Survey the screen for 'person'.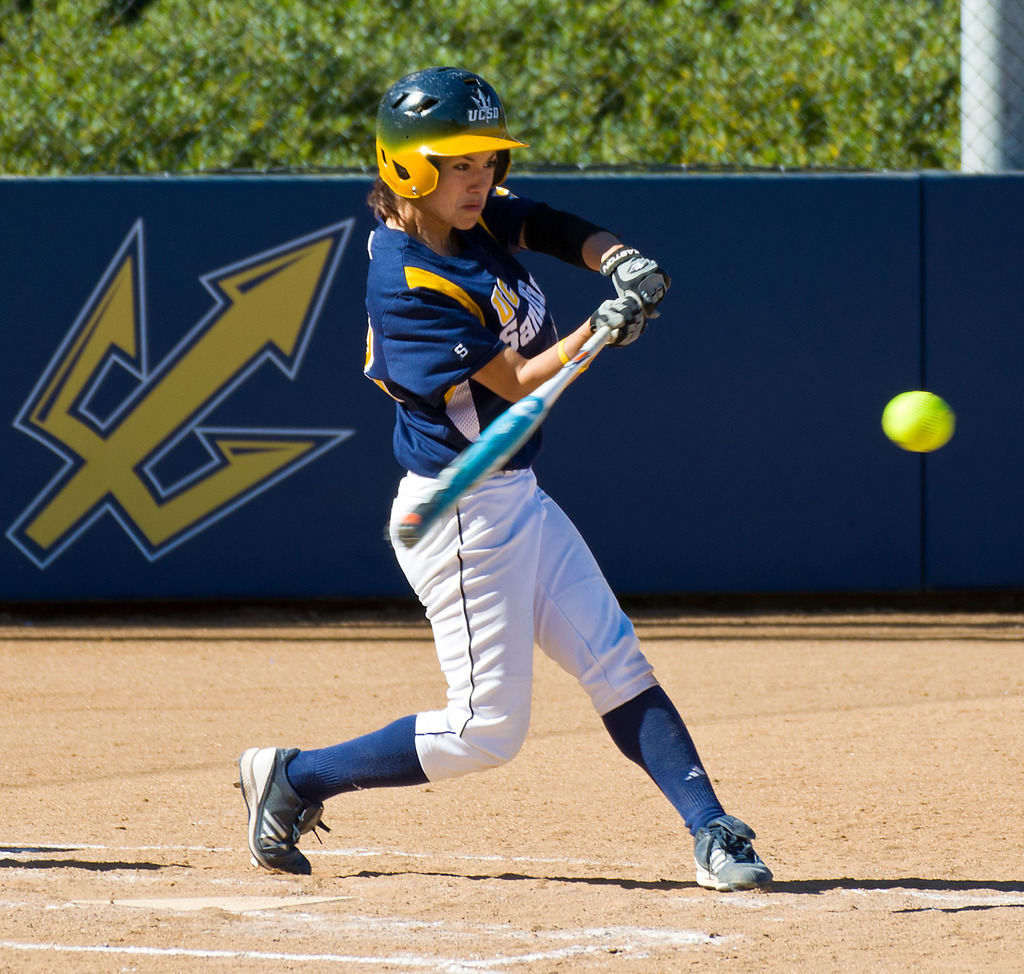
Survey found: (236,64,772,893).
